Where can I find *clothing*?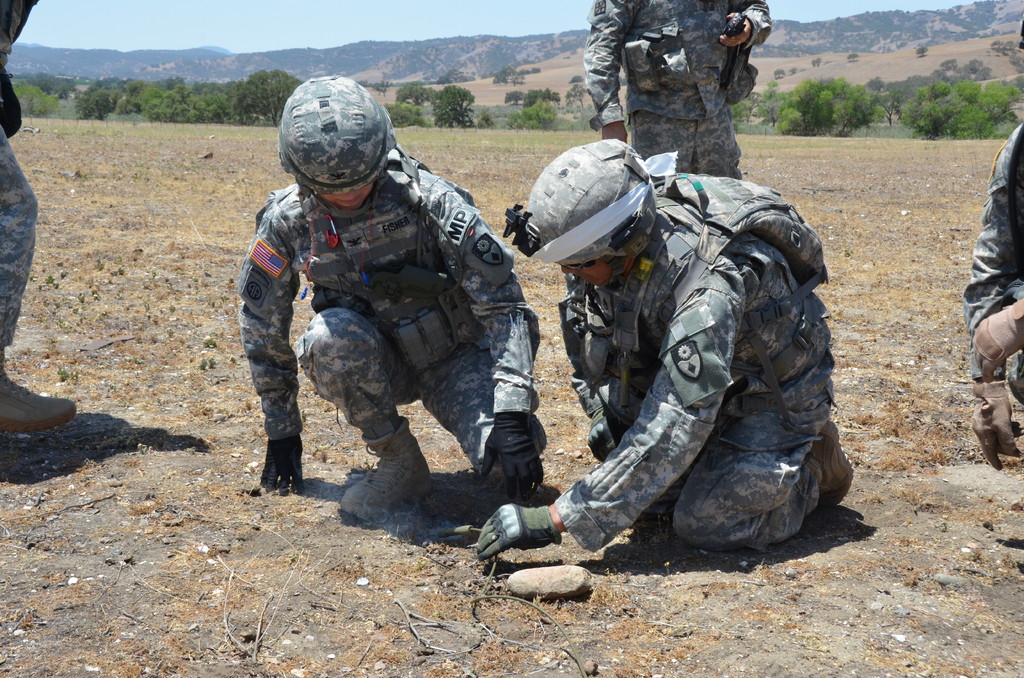
You can find it at 961 118 1023 401.
